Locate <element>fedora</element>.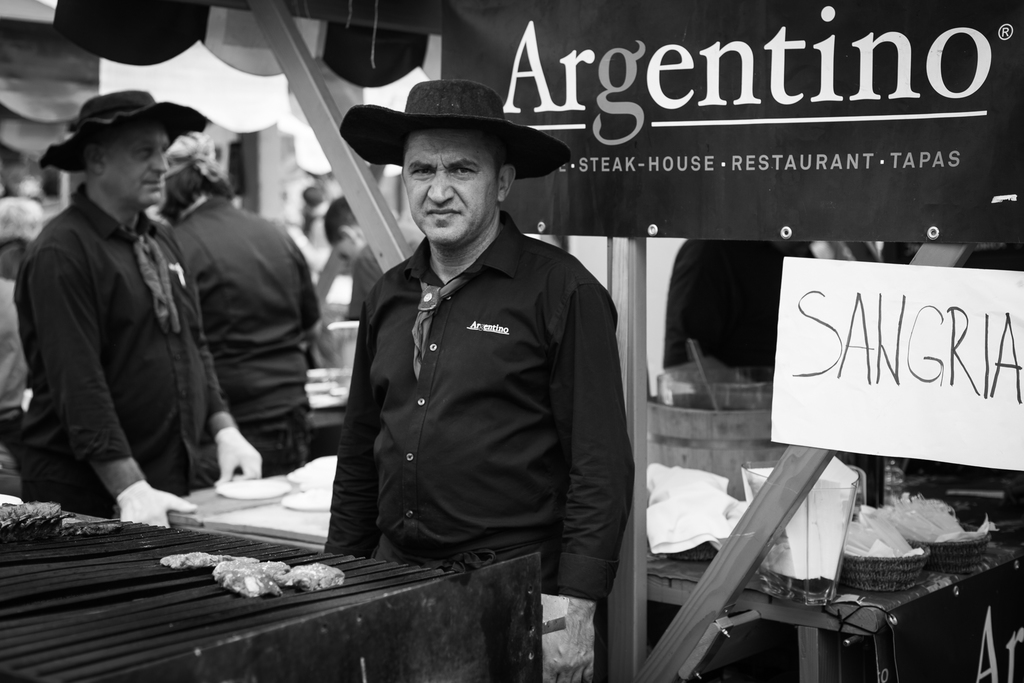
Bounding box: [335,80,573,183].
